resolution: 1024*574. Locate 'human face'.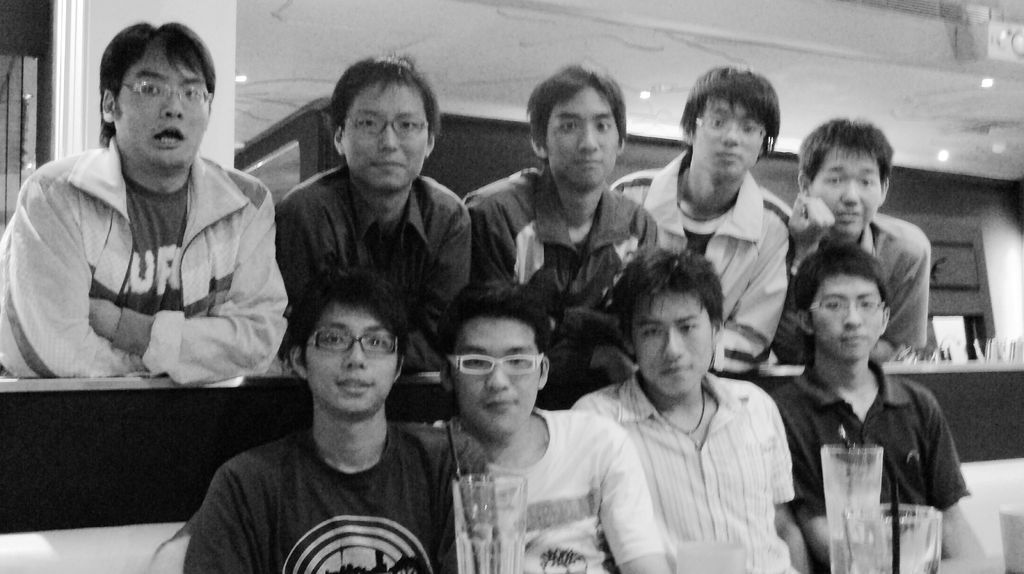
626:286:710:405.
